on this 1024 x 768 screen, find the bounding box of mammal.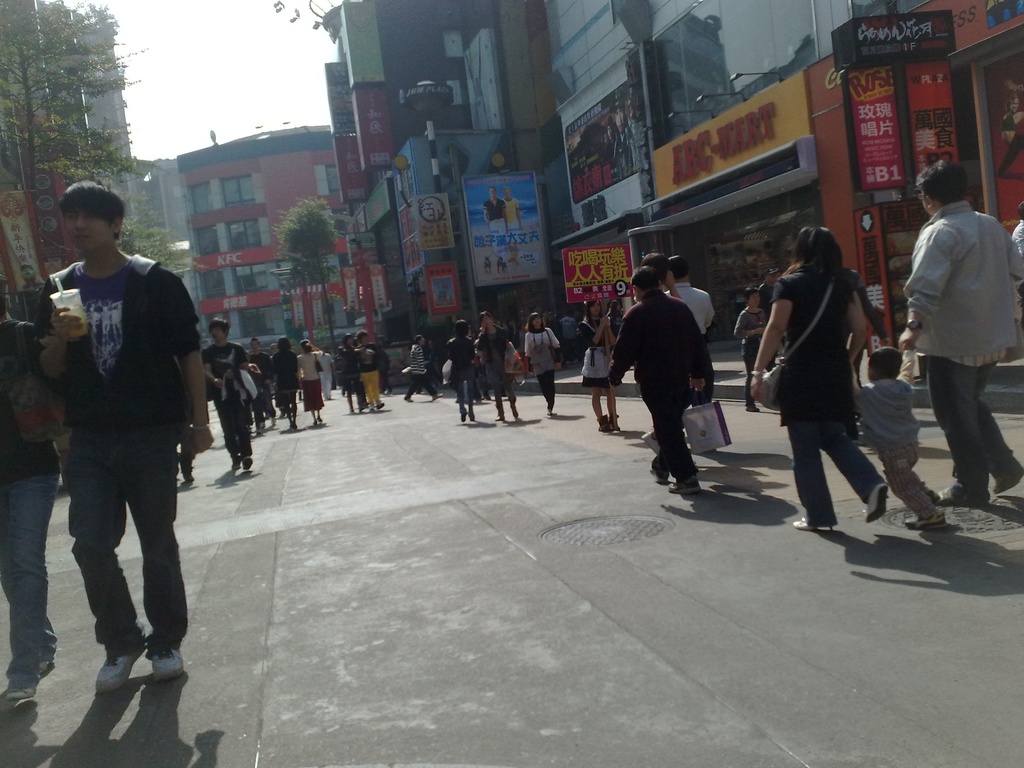
Bounding box: [444,318,477,424].
